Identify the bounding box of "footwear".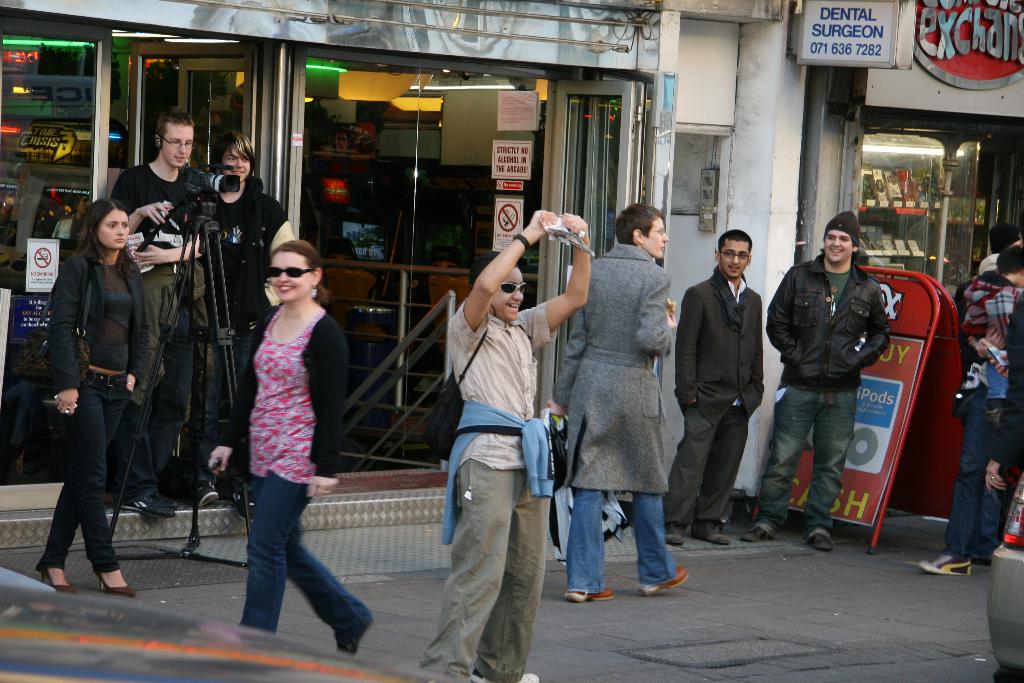
box(810, 536, 834, 552).
